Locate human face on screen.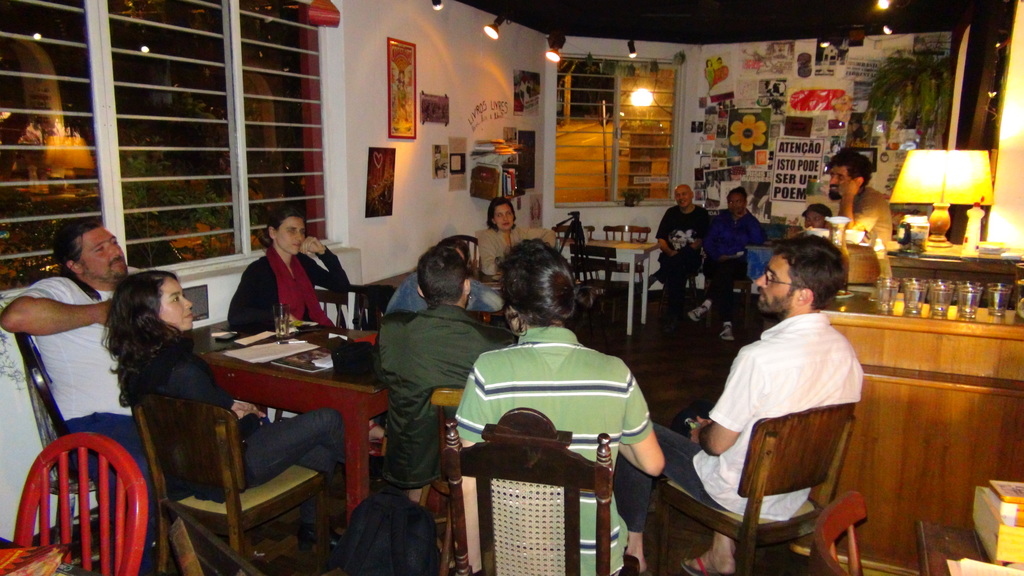
On screen at bbox=[806, 215, 823, 229].
